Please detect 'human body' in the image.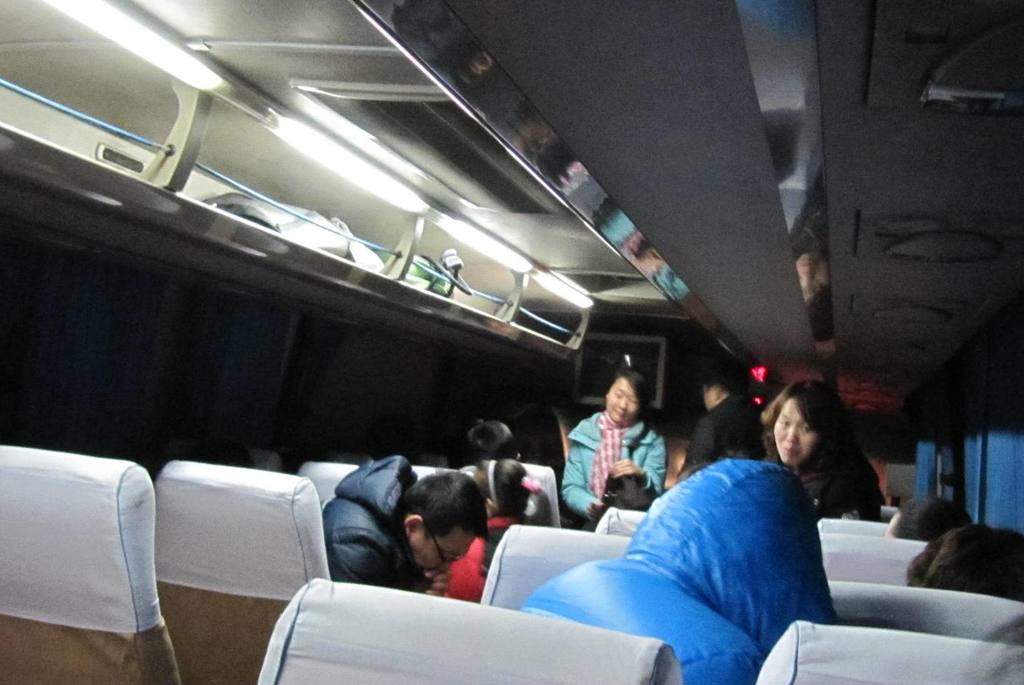
BBox(560, 360, 682, 523).
